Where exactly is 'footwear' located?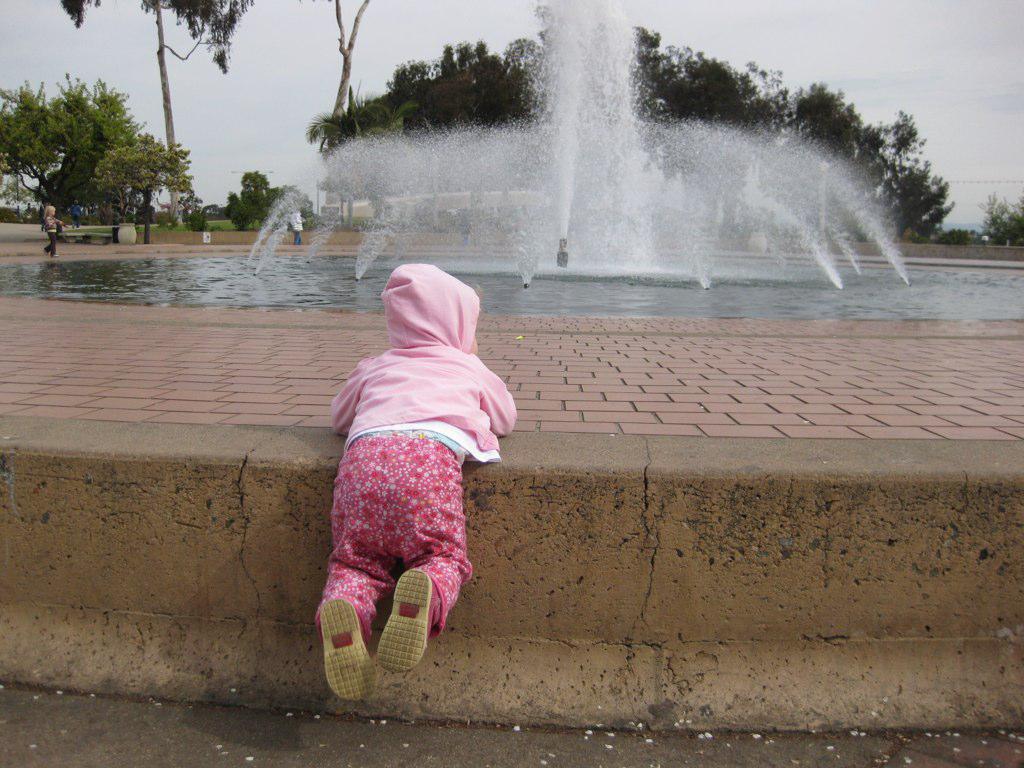
Its bounding box is 316,571,452,715.
